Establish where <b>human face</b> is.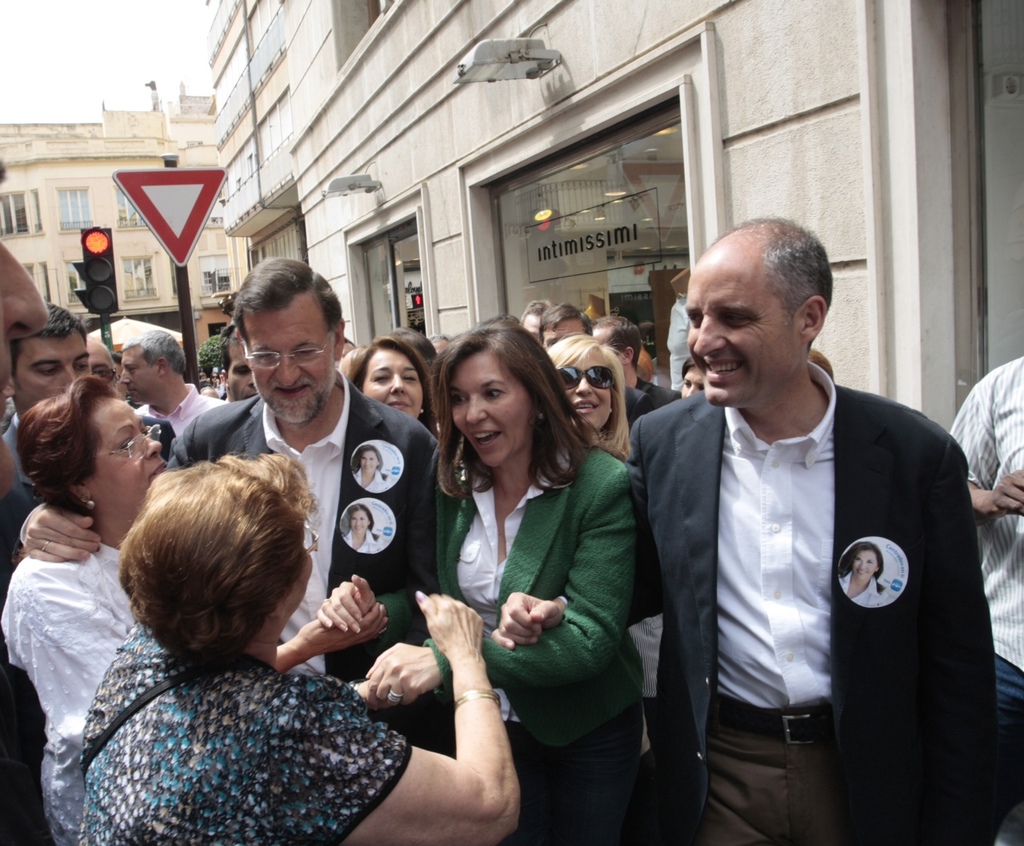
Established at 361,349,423,411.
